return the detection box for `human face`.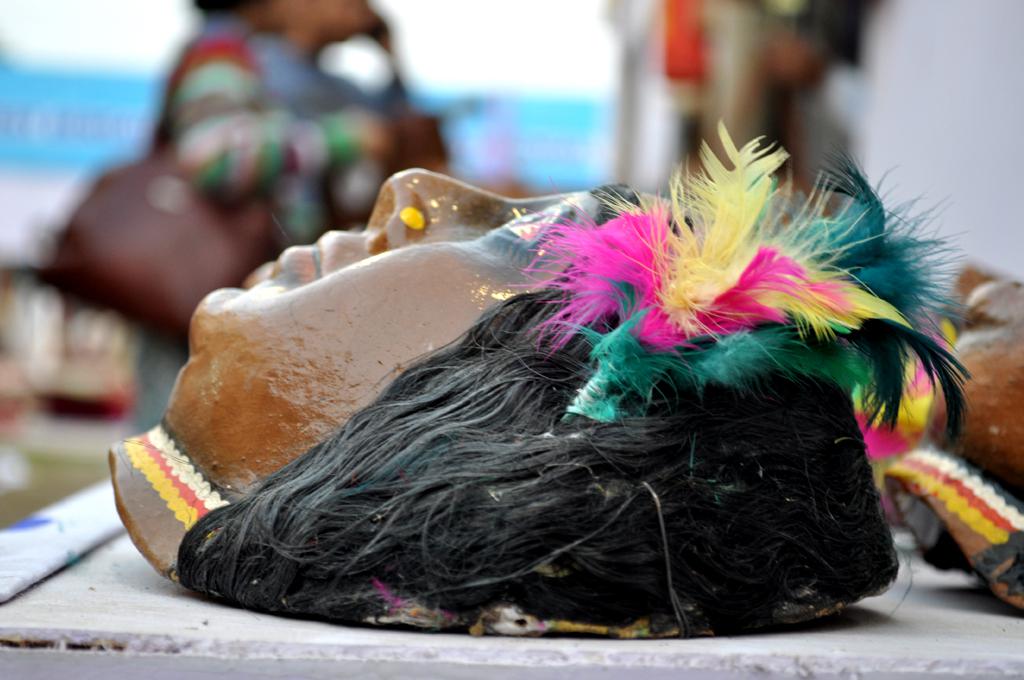
box(190, 171, 597, 450).
